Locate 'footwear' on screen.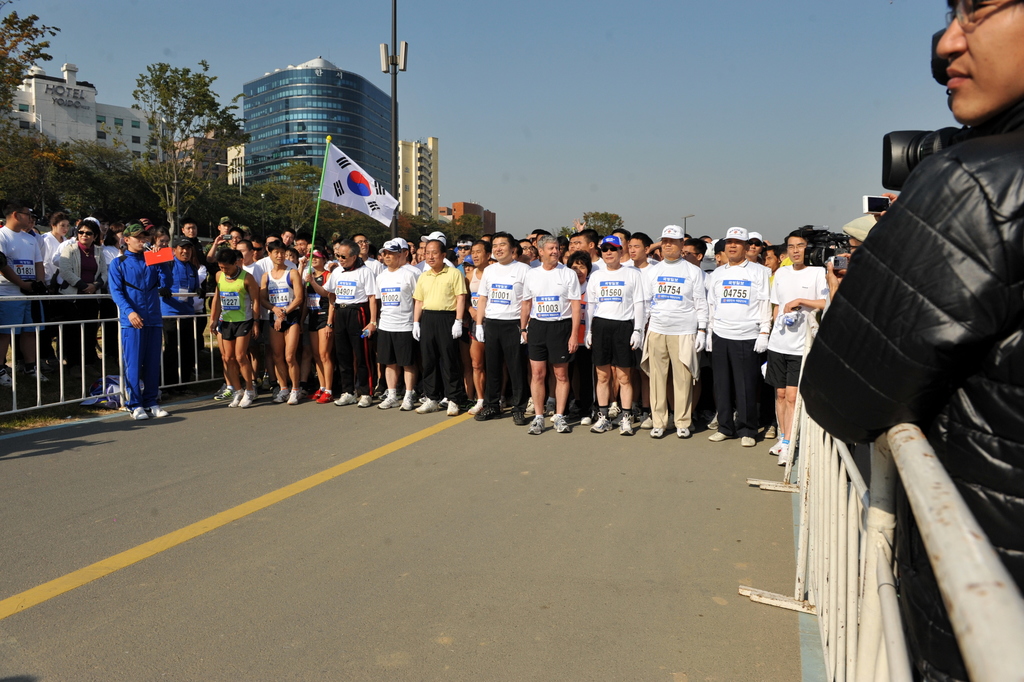
On screen at x1=147, y1=405, x2=170, y2=419.
